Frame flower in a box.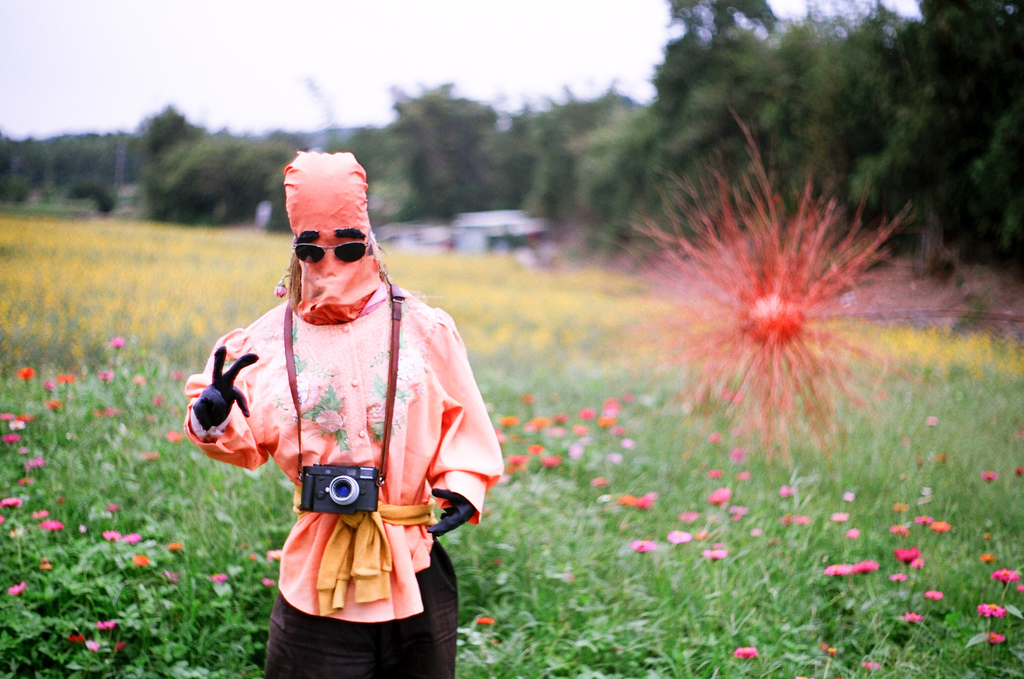
[left=924, top=416, right=936, bottom=426].
